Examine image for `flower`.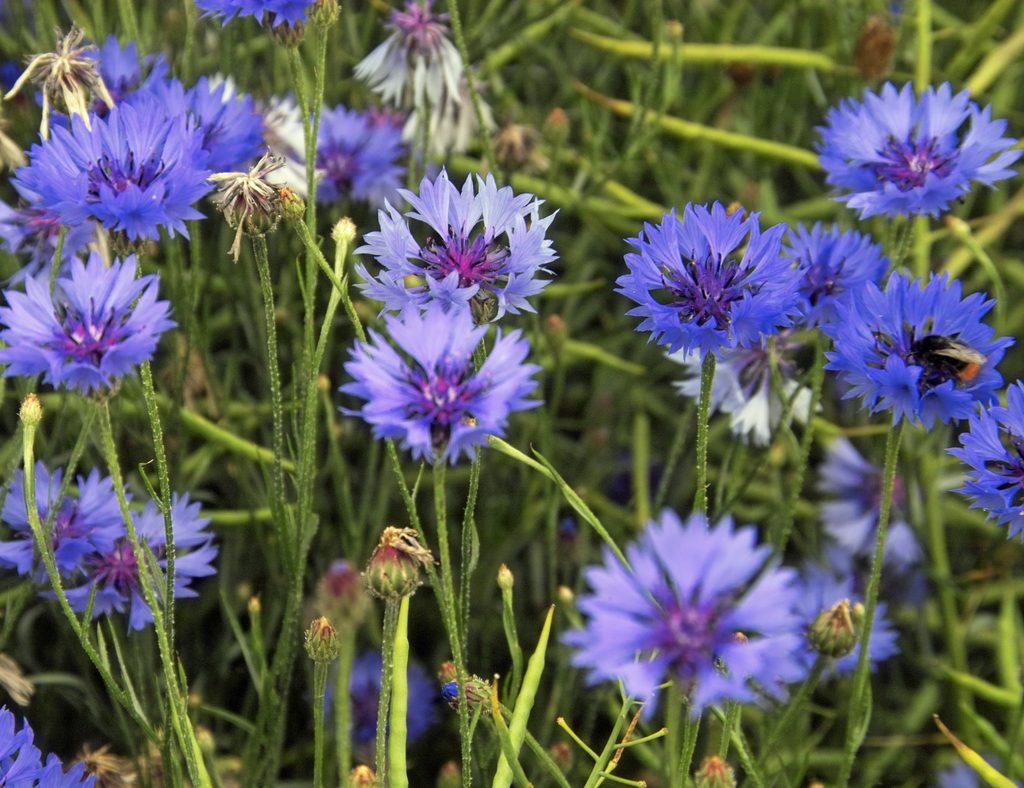
Examination result: x1=350, y1=170, x2=557, y2=323.
